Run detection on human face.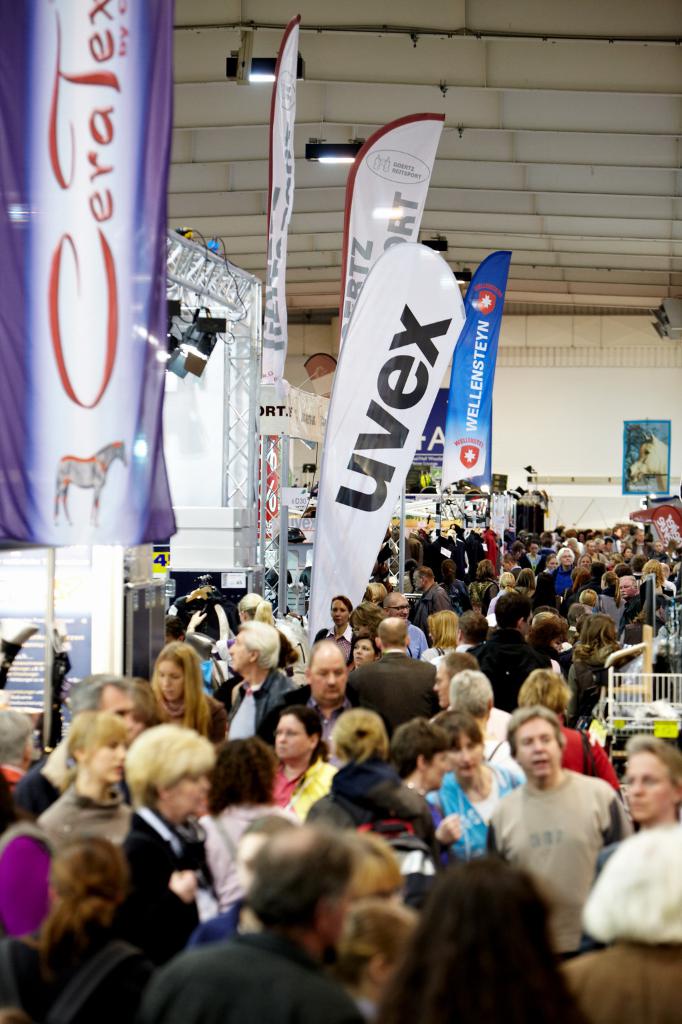
Result: box=[353, 620, 369, 632].
